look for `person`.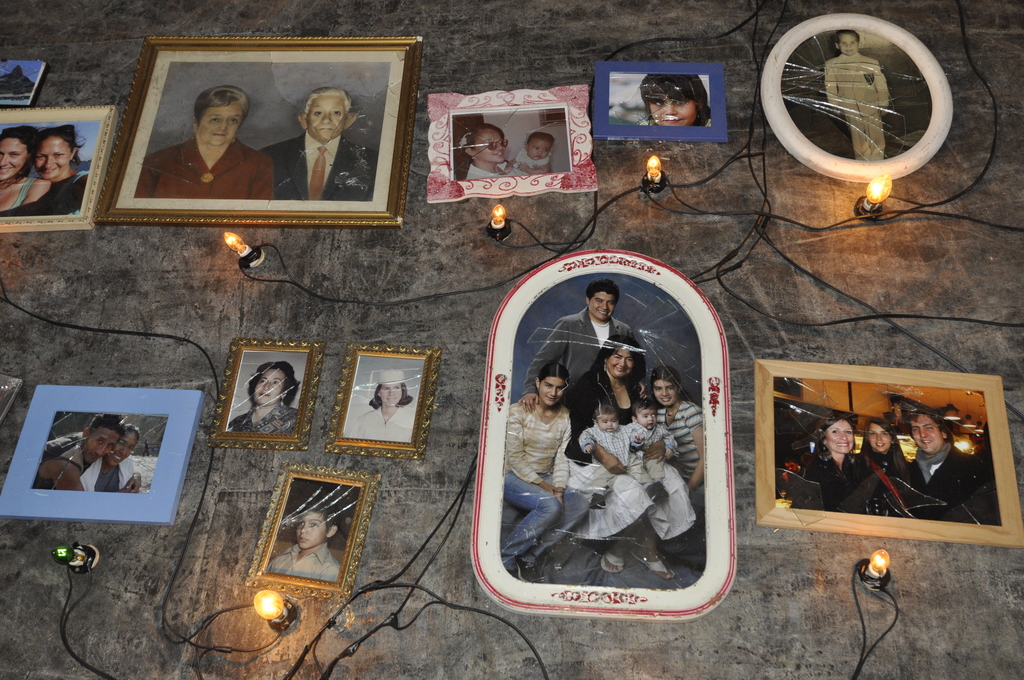
Found: (345,369,413,440).
